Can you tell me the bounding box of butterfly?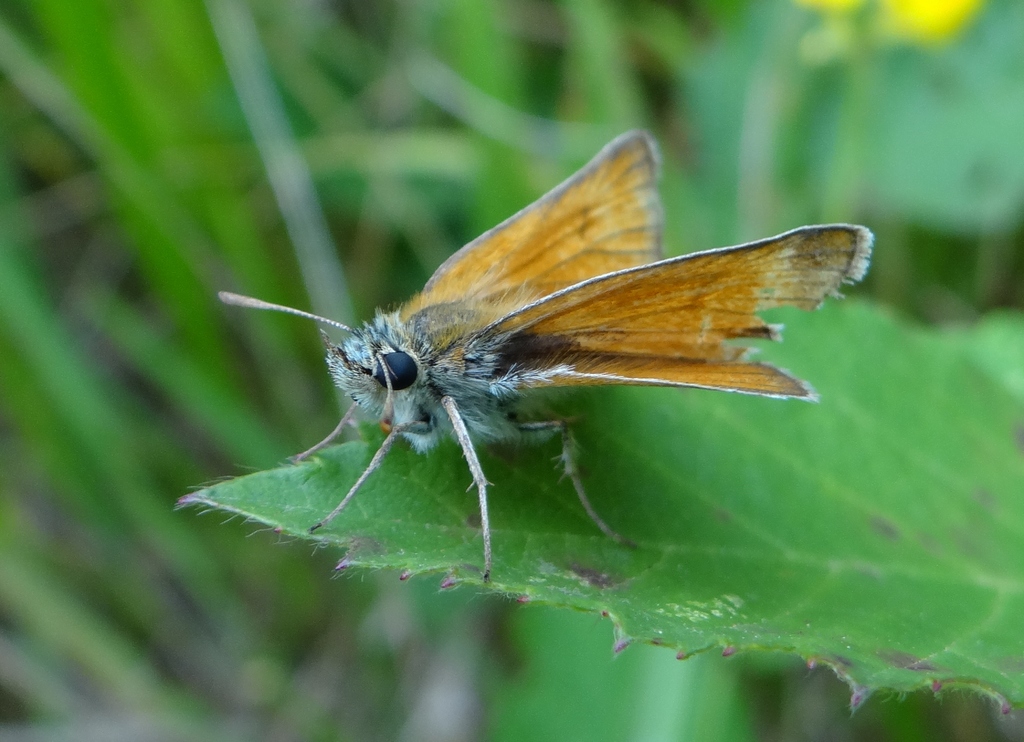
crop(193, 118, 899, 573).
